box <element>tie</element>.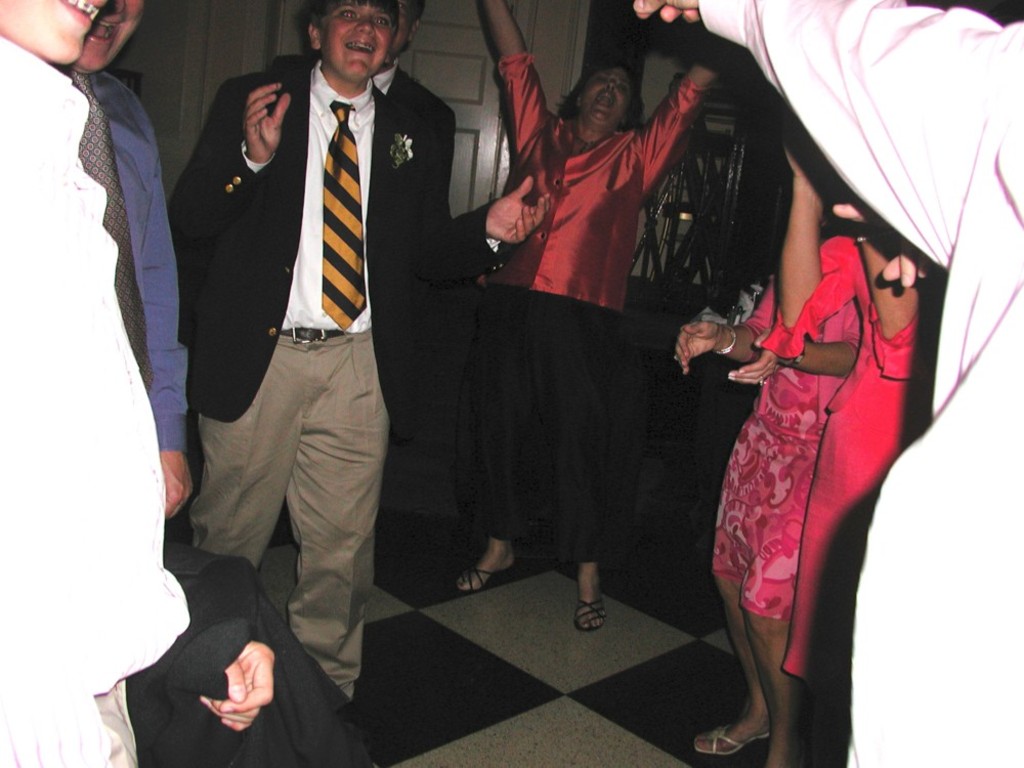
322:98:367:327.
